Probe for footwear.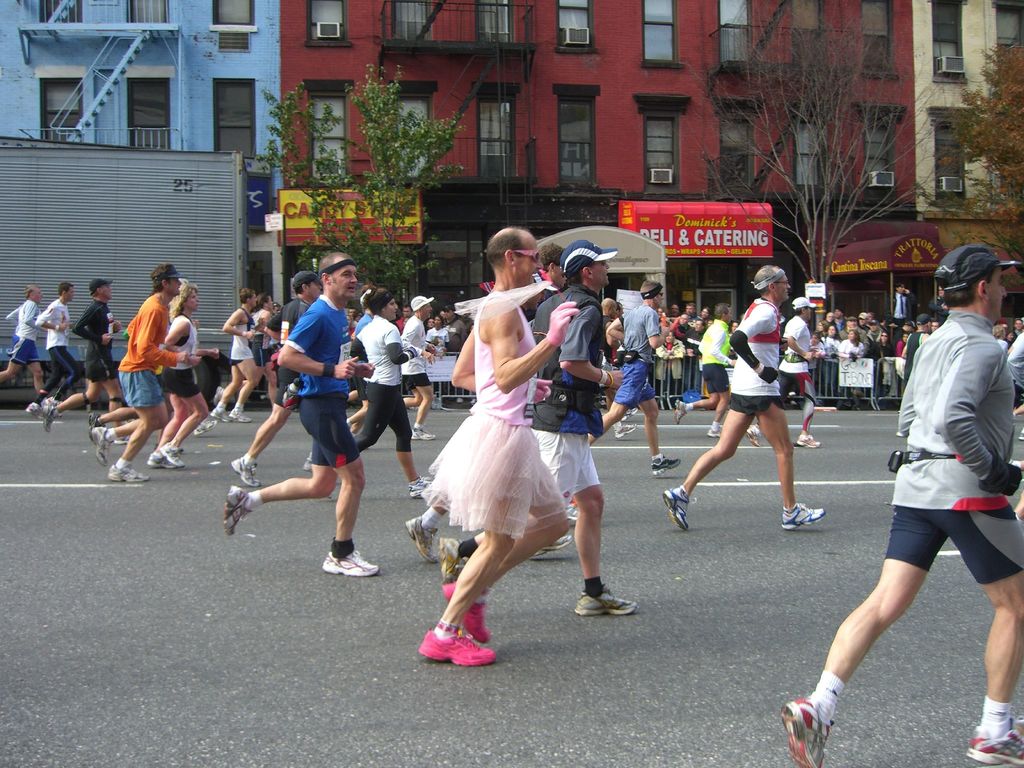
Probe result: x1=410, y1=426, x2=432, y2=447.
